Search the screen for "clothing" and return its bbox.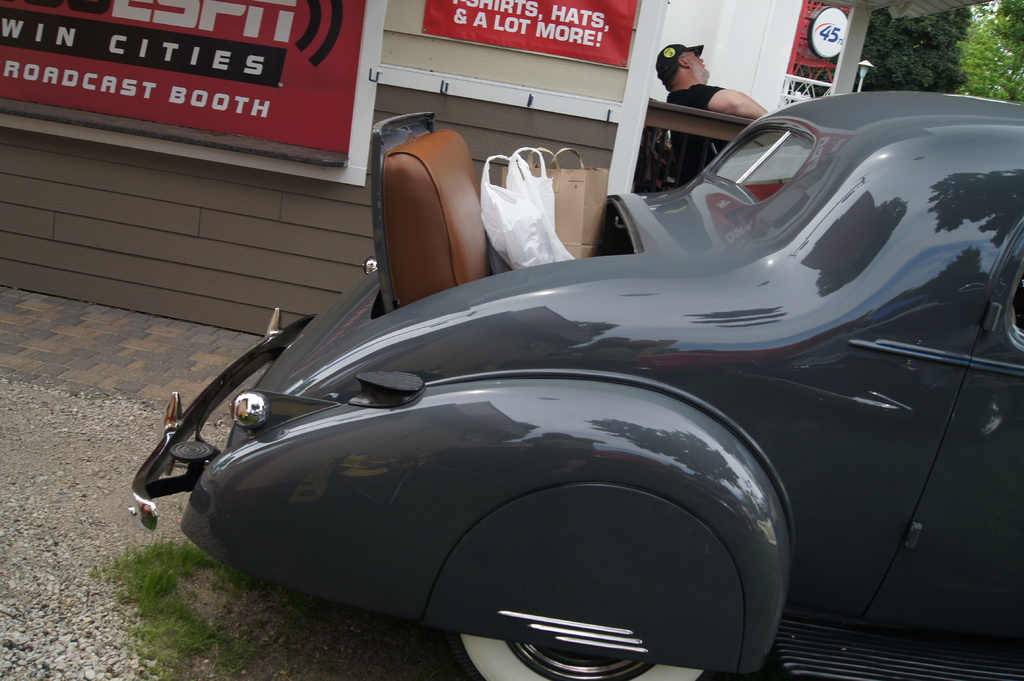
Found: x1=664 y1=83 x2=728 y2=172.
